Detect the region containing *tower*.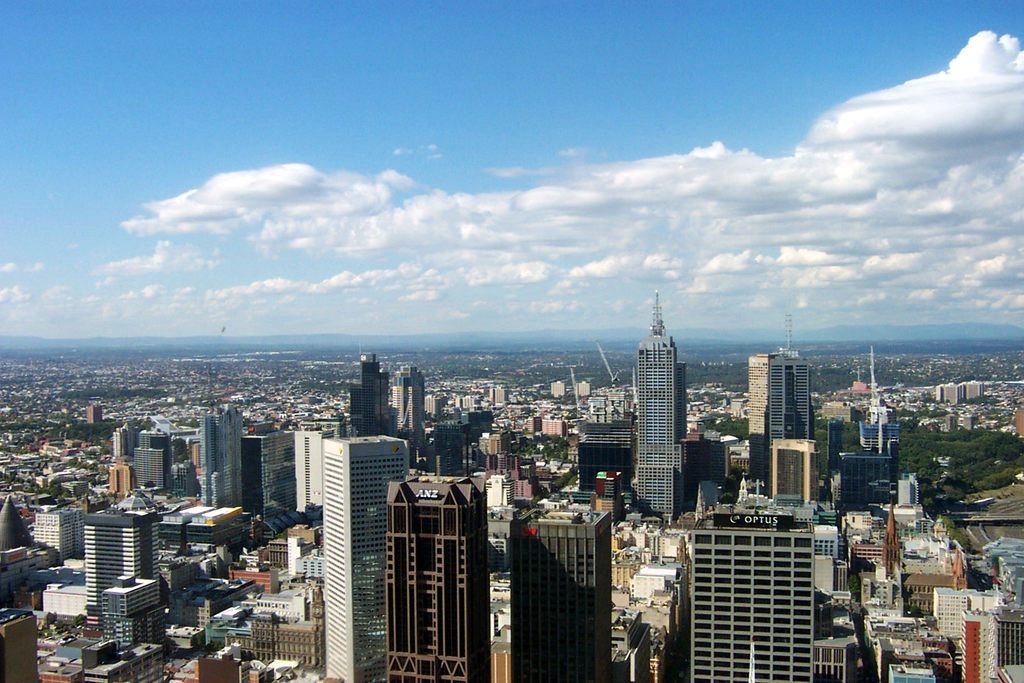
(753, 348, 768, 484).
